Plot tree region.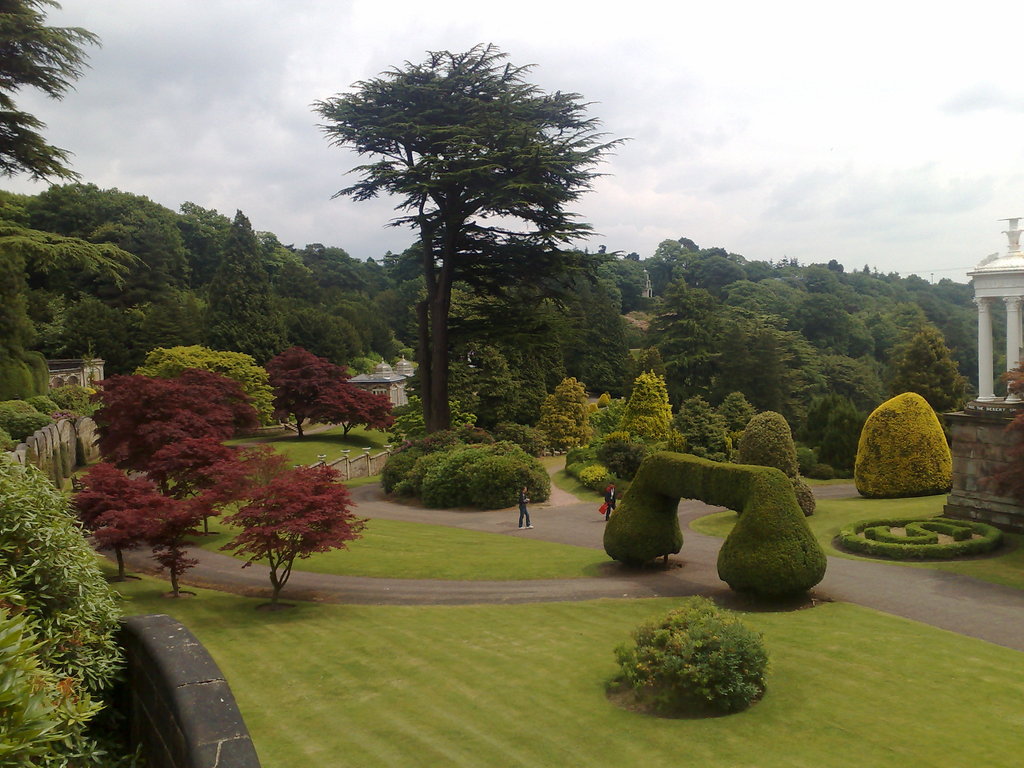
Plotted at box=[91, 361, 262, 531].
